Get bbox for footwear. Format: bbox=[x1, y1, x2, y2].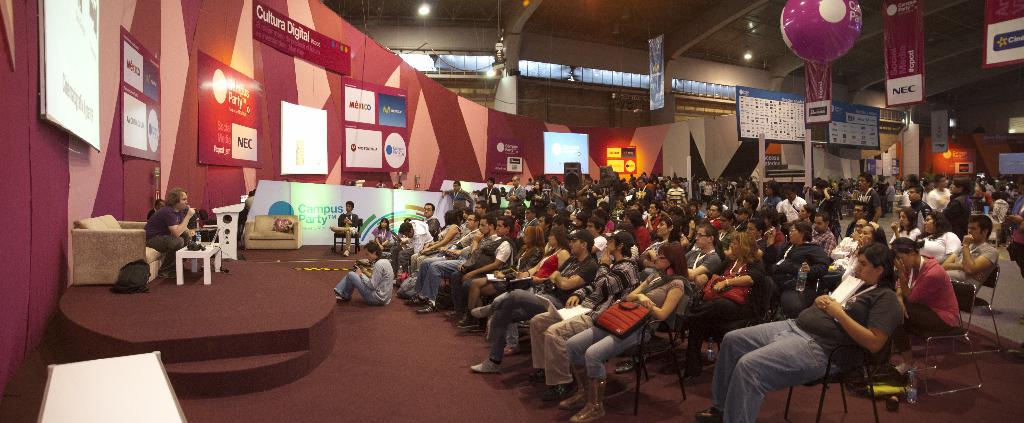
bbox=[893, 360, 918, 374].
